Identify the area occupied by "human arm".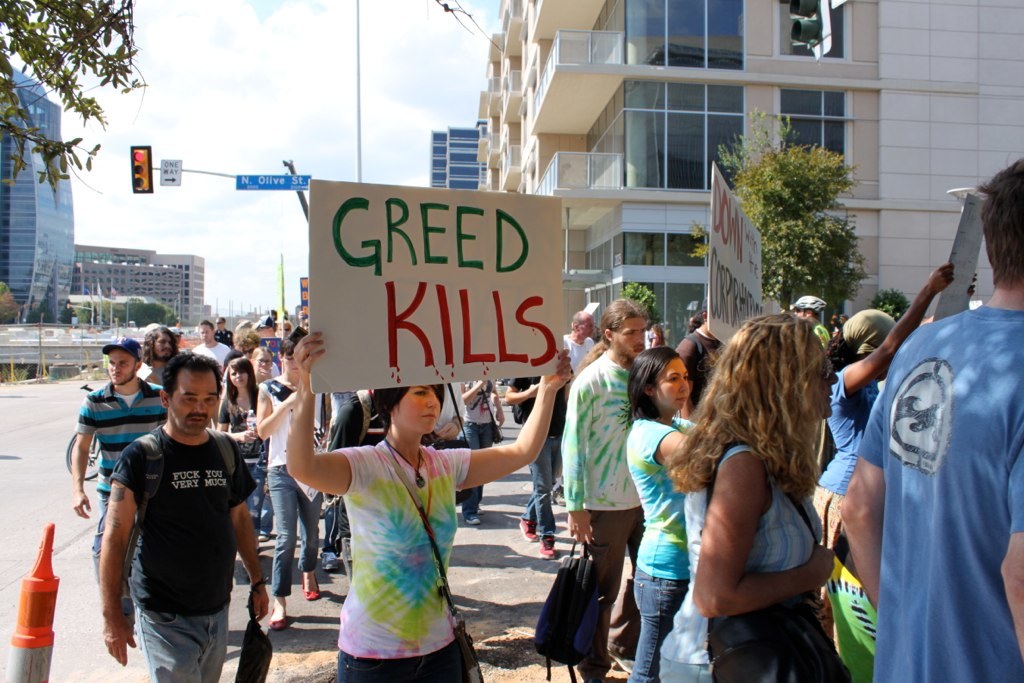
Area: {"x1": 434, "y1": 405, "x2": 470, "y2": 442}.
